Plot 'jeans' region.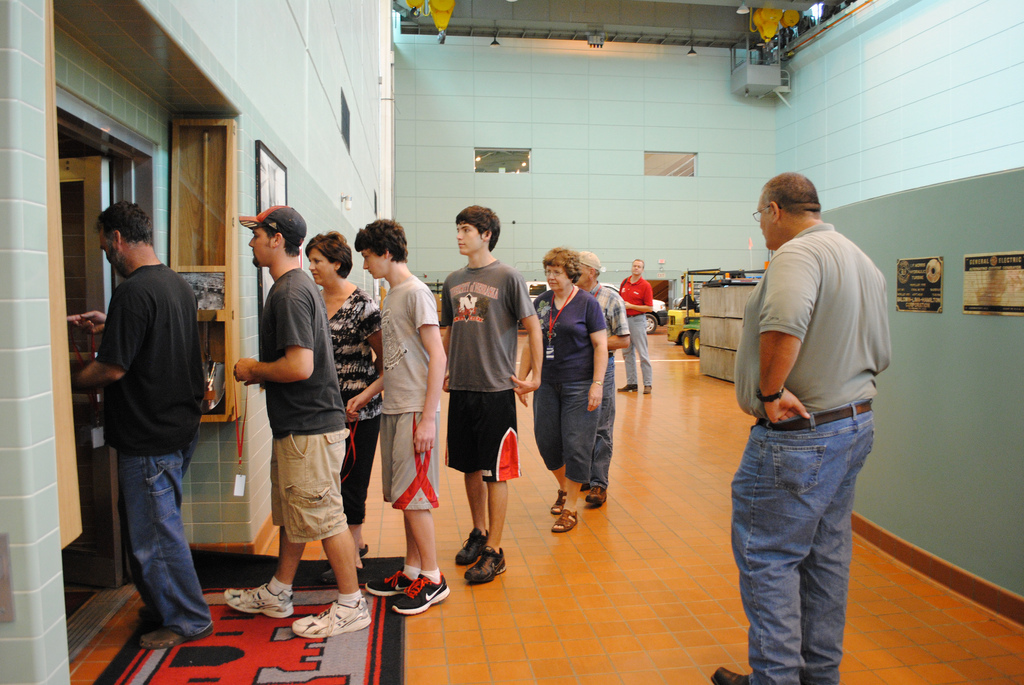
Plotted at select_region(332, 421, 381, 533).
